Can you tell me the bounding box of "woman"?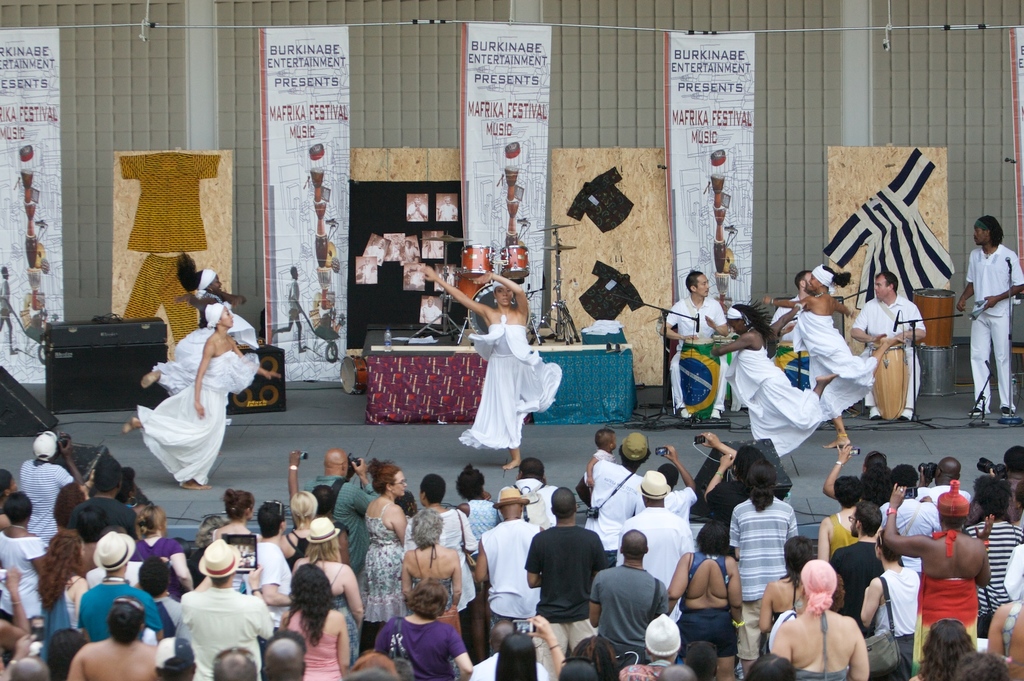
box(420, 266, 561, 471).
